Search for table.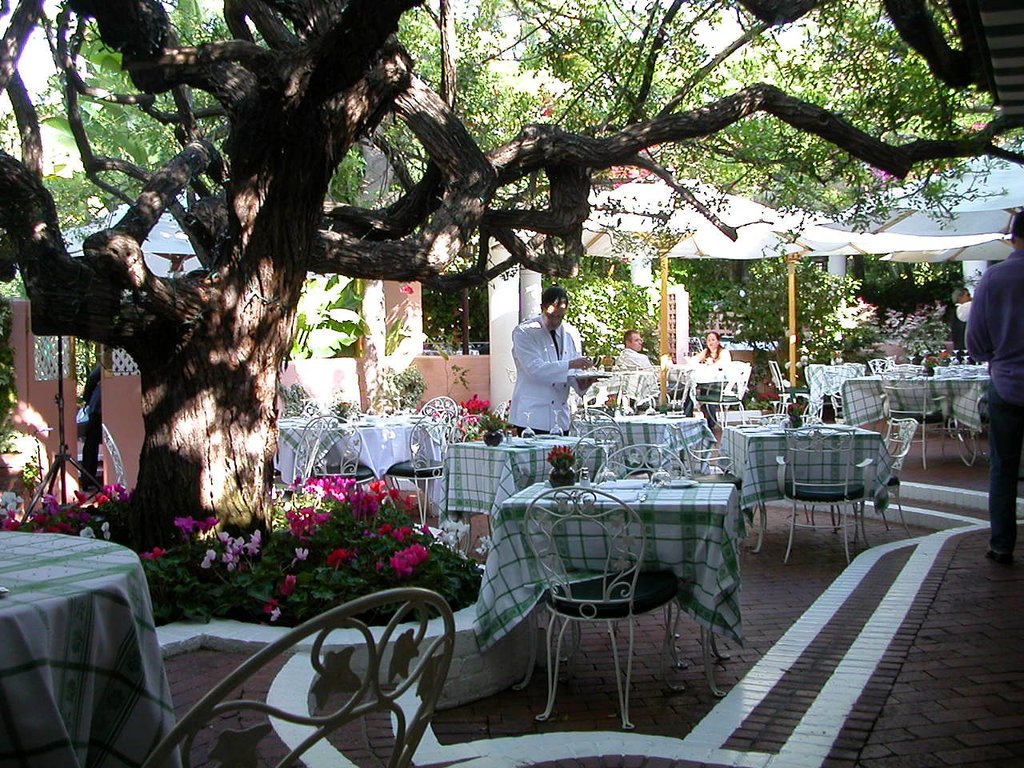
Found at (850,374,988,462).
